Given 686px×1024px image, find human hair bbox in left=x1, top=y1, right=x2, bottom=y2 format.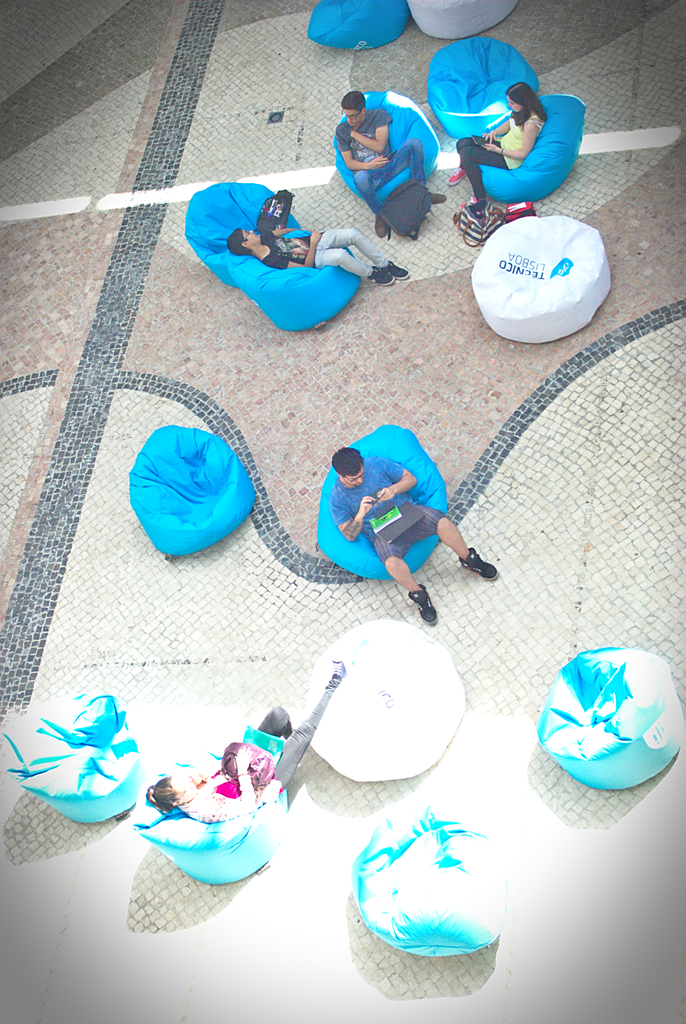
left=503, top=79, right=548, bottom=123.
